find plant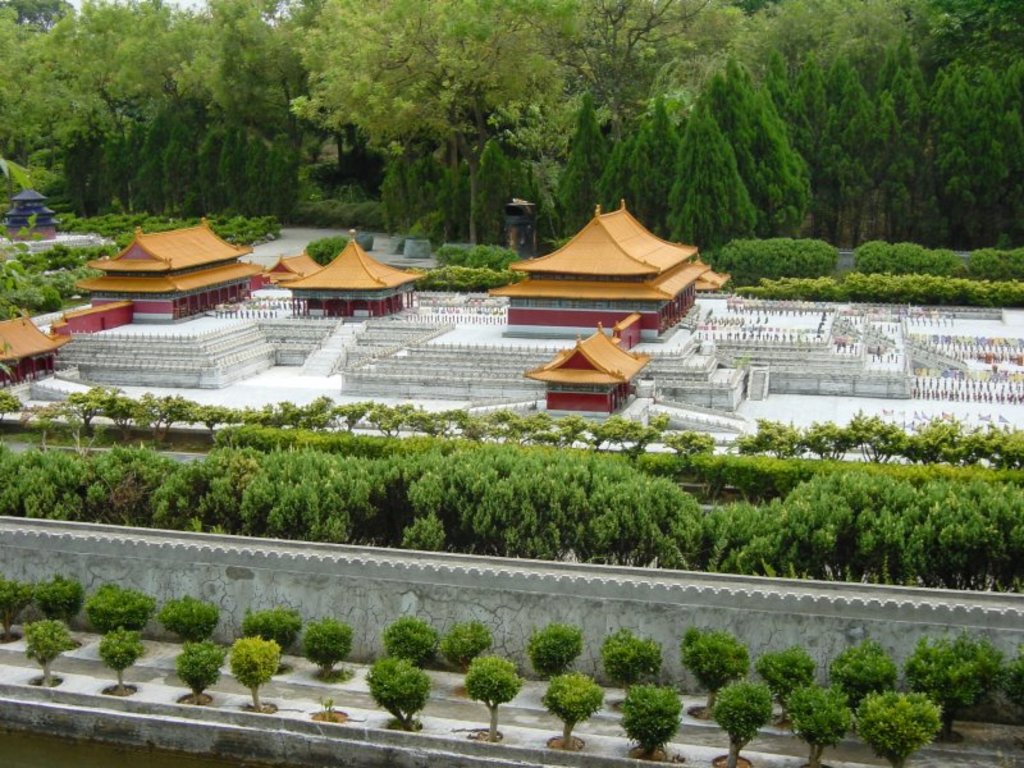
<region>598, 630, 664, 684</region>
